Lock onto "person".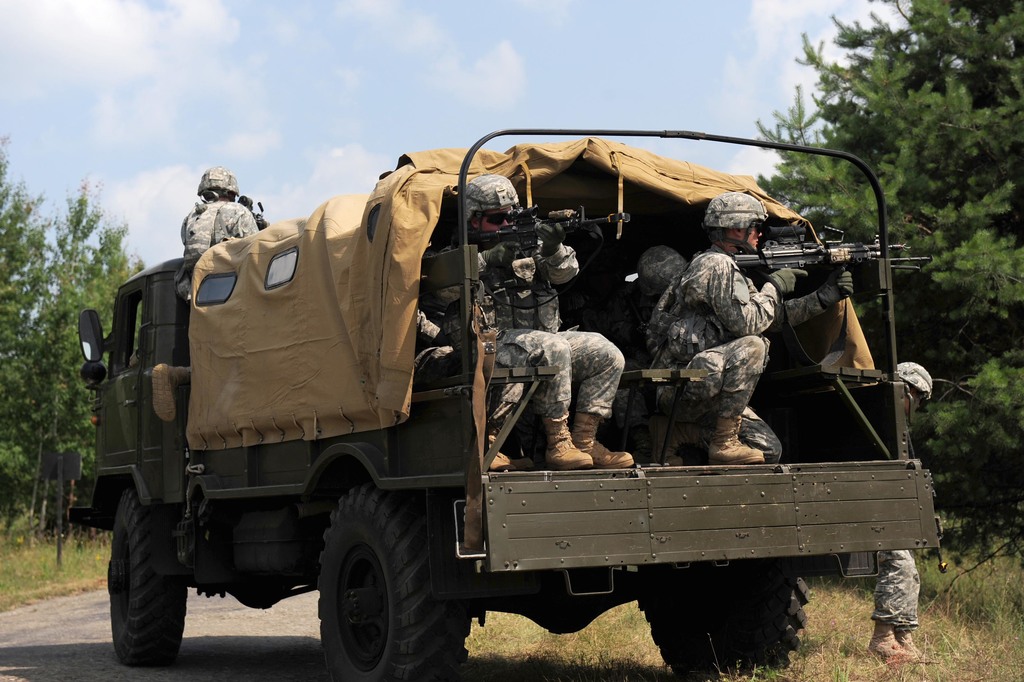
Locked: <bbox>640, 191, 853, 466</bbox>.
